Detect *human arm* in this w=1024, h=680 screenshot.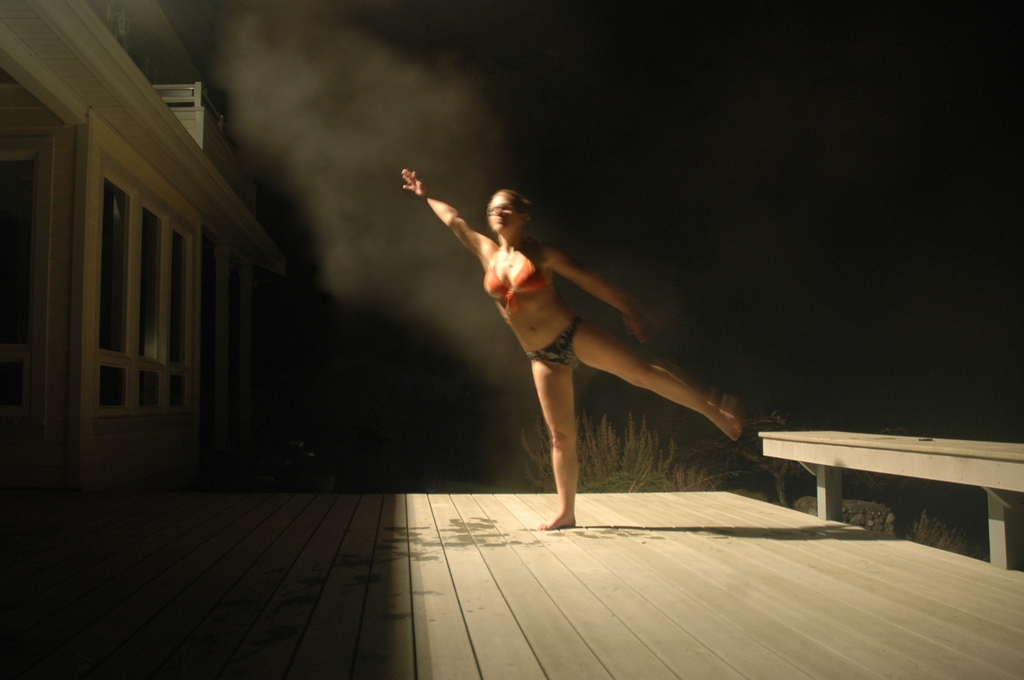
Detection: [541, 233, 666, 343].
